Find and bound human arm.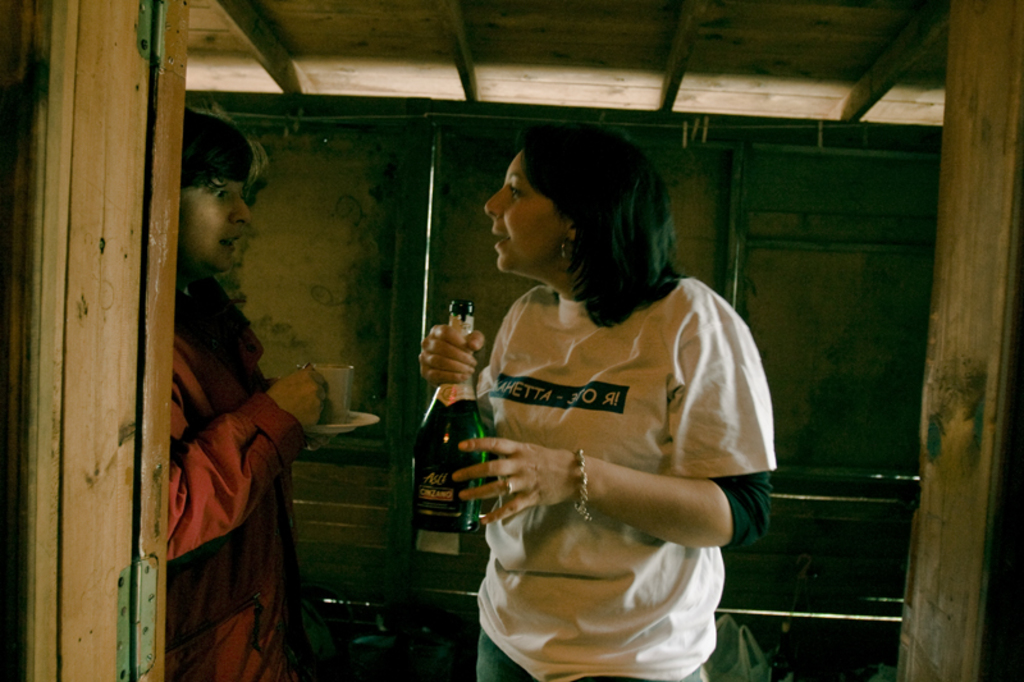
Bound: crop(255, 363, 307, 417).
